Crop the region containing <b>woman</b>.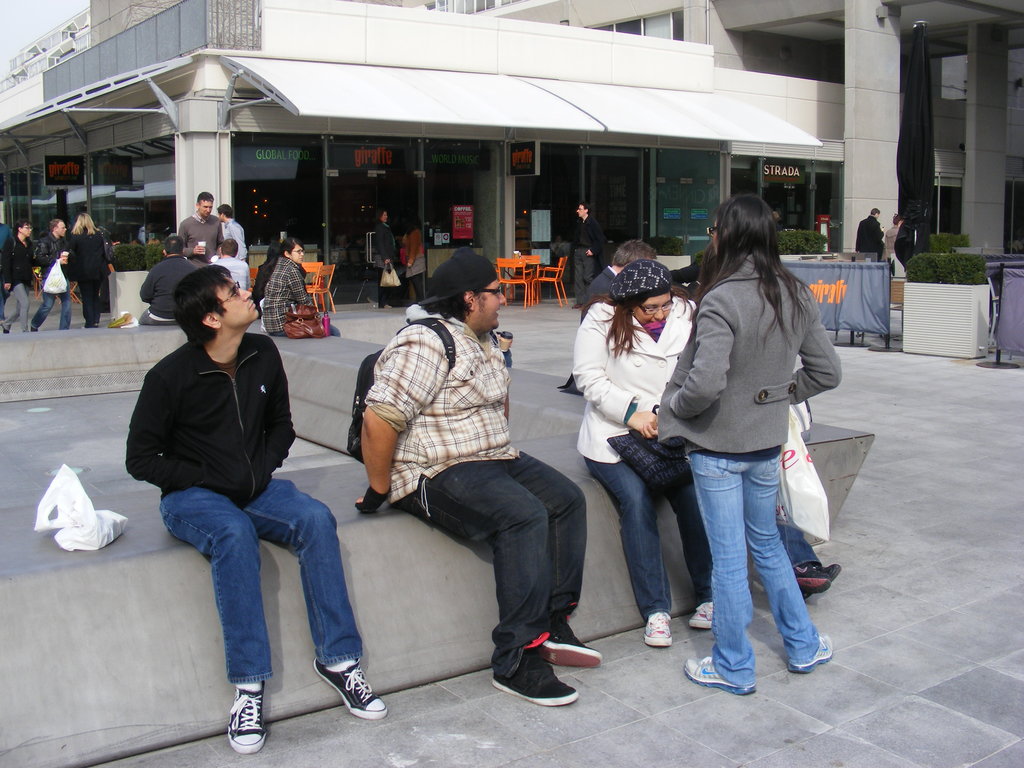
Crop region: Rect(367, 206, 399, 312).
